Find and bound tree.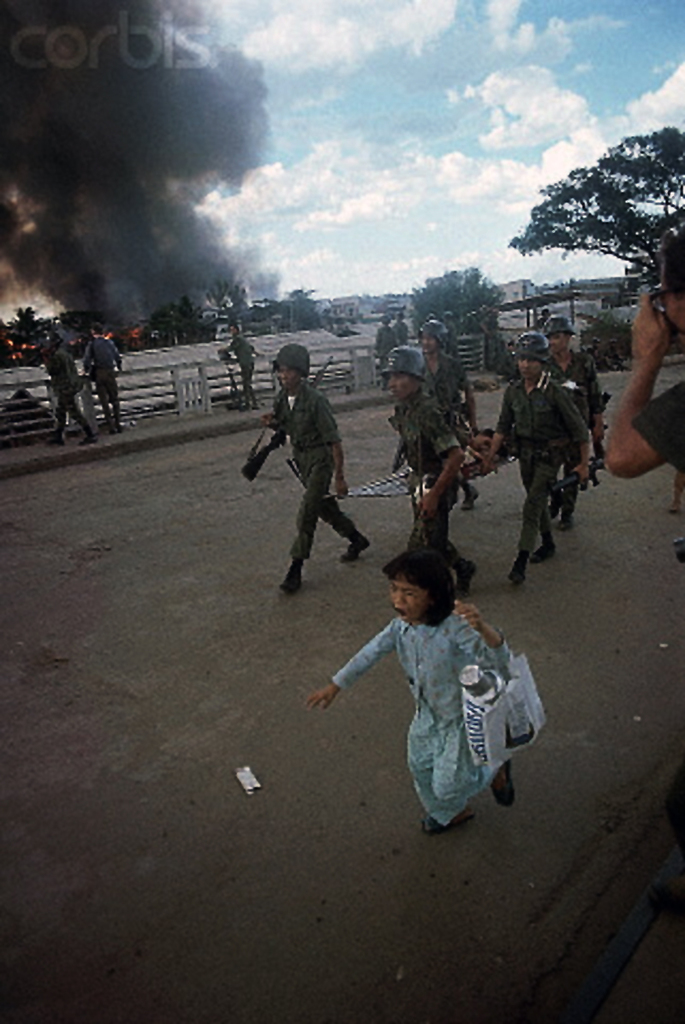
Bound: 407, 259, 505, 364.
